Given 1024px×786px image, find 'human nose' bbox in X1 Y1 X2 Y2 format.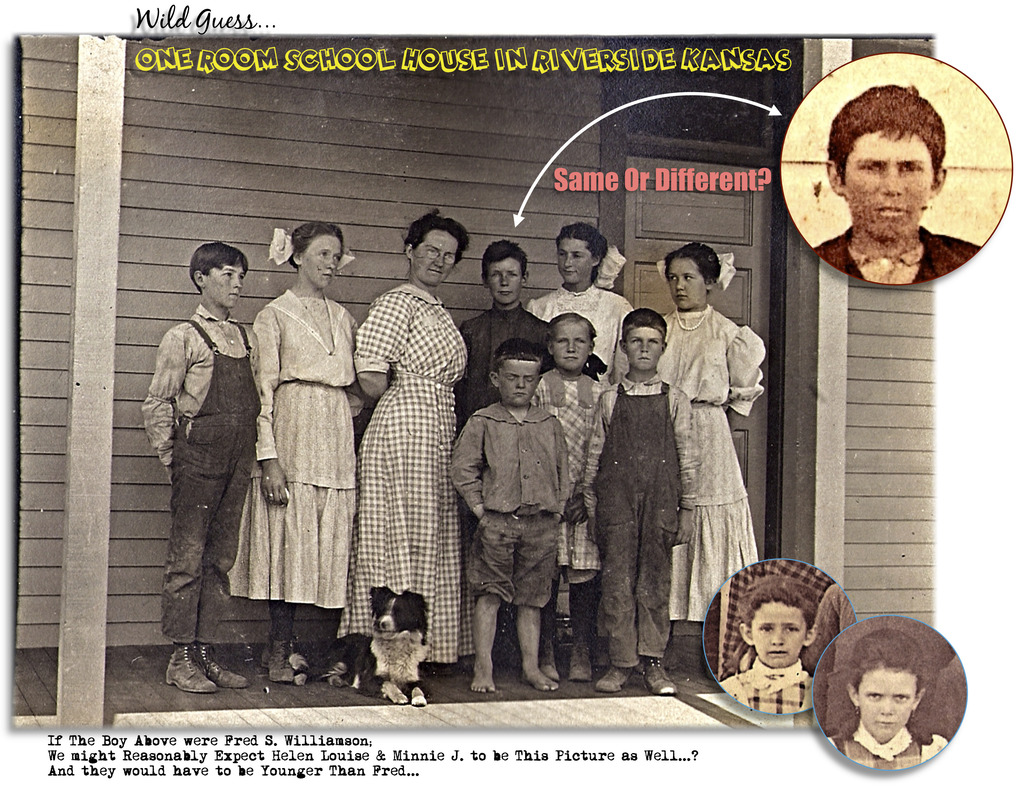
771 628 785 646.
